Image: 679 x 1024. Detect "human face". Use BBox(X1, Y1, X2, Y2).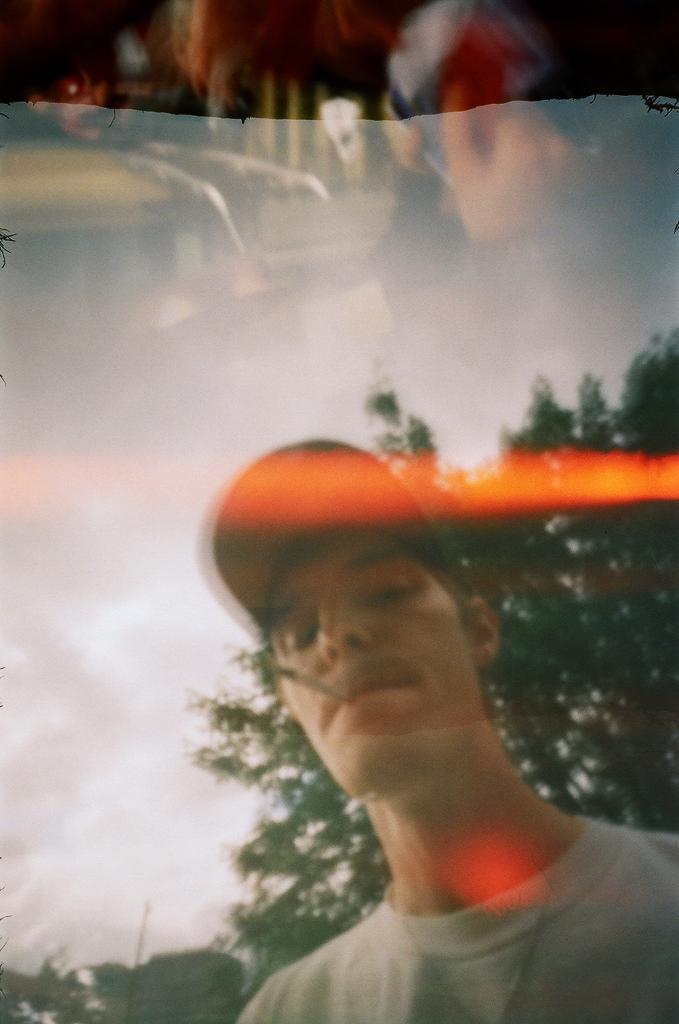
BBox(269, 533, 471, 806).
